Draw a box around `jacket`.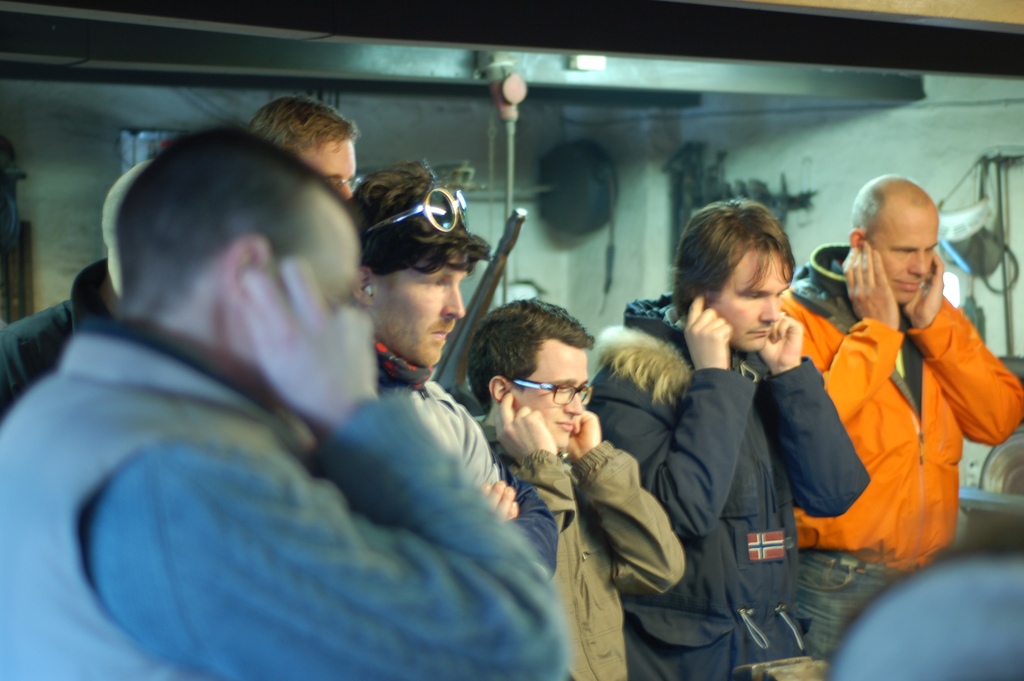
Rect(812, 212, 992, 565).
